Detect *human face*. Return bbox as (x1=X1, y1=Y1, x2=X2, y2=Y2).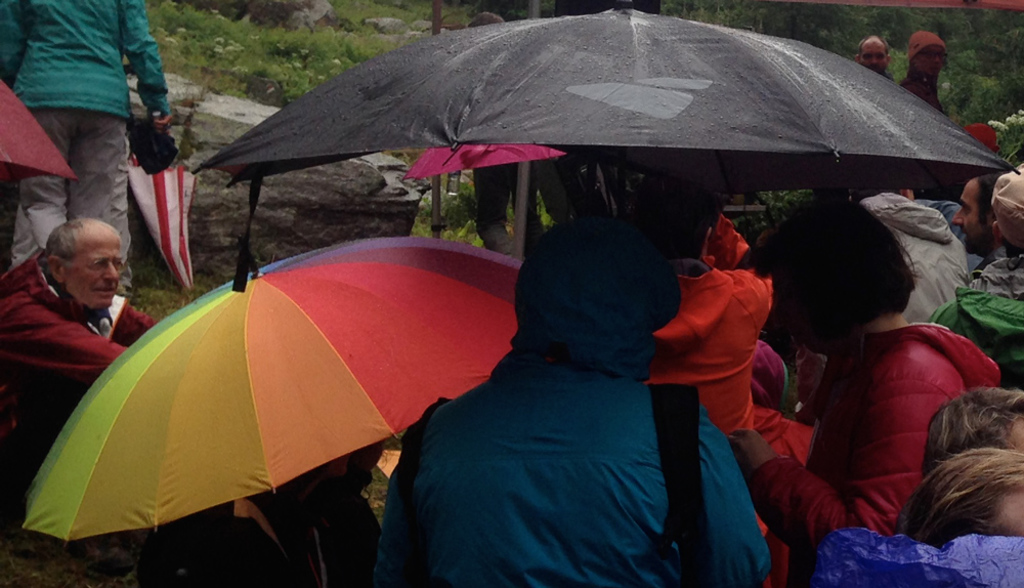
(x1=957, y1=178, x2=984, y2=253).
